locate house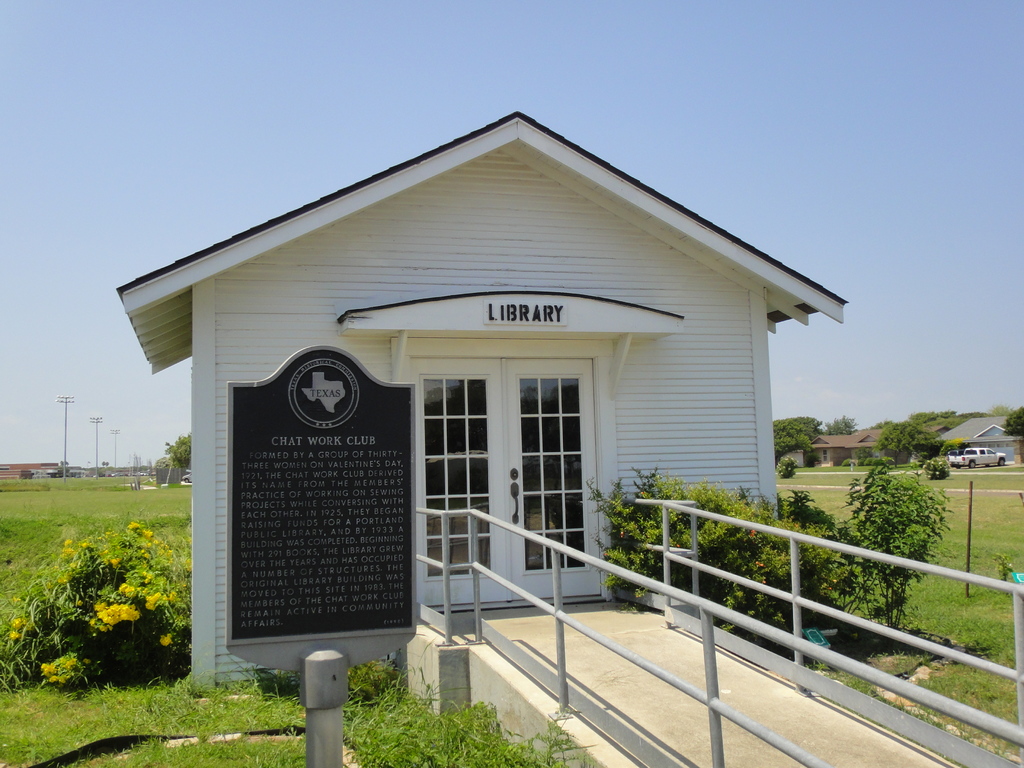
x1=130, y1=88, x2=858, y2=652
